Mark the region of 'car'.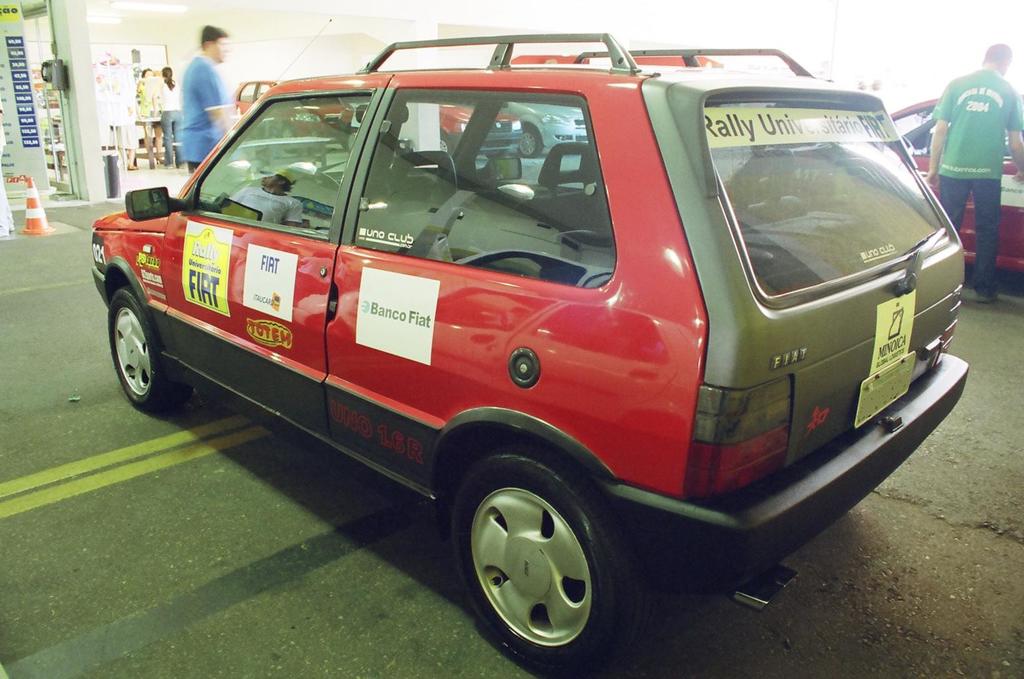
Region: x1=235, y1=76, x2=355, y2=139.
